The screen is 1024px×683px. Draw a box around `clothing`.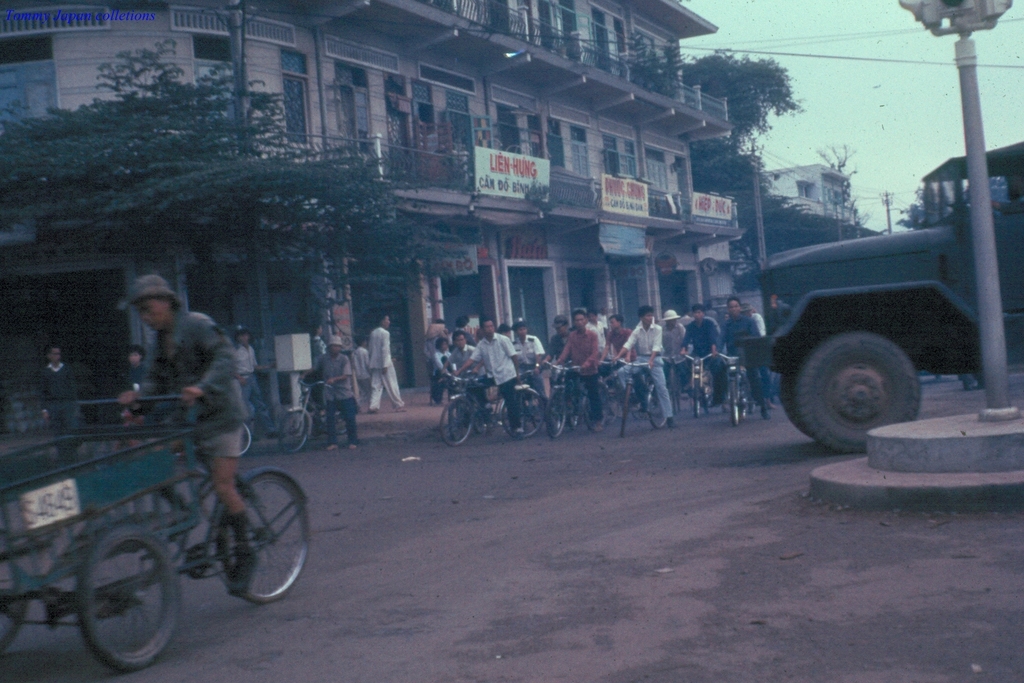
[x1=345, y1=344, x2=371, y2=408].
